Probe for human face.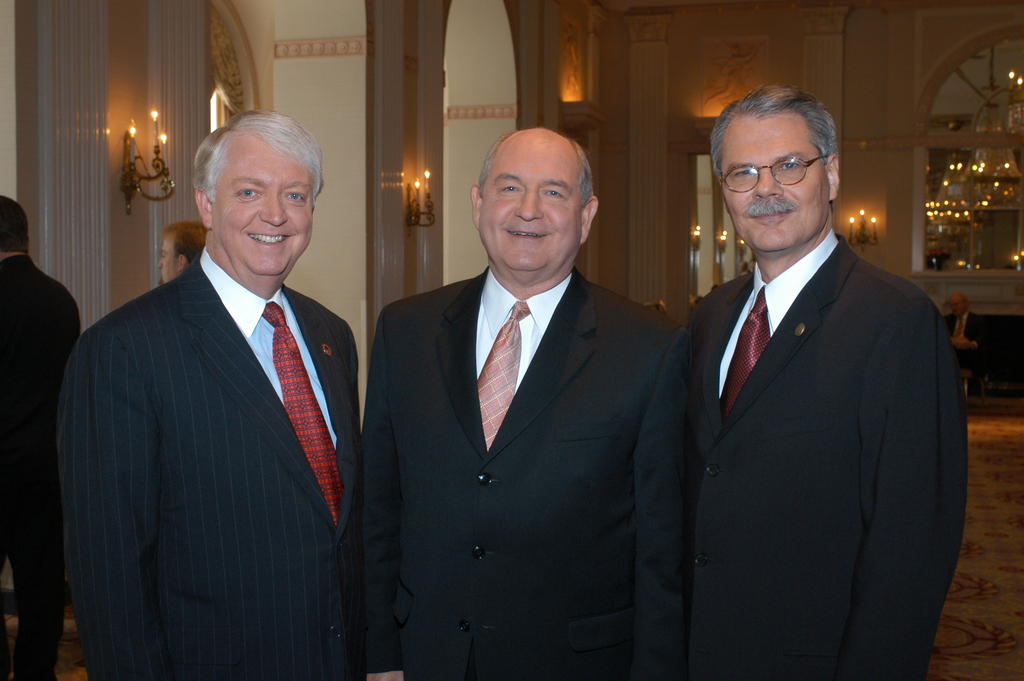
Probe result: region(725, 122, 826, 250).
